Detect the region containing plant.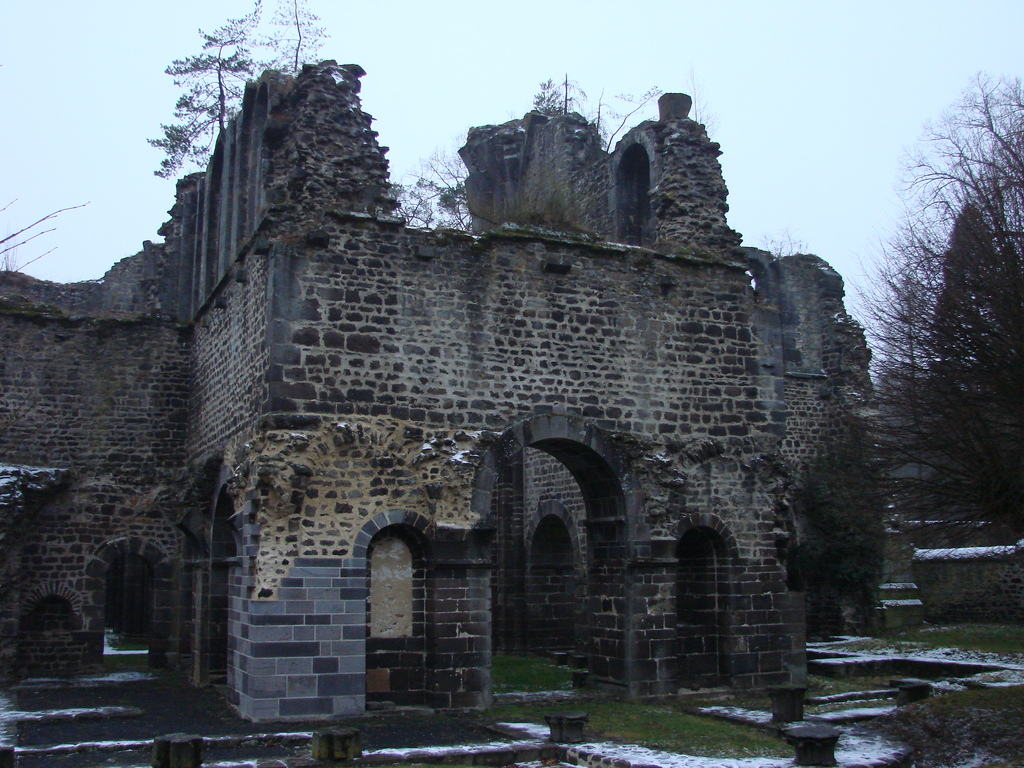
crop(481, 694, 810, 765).
